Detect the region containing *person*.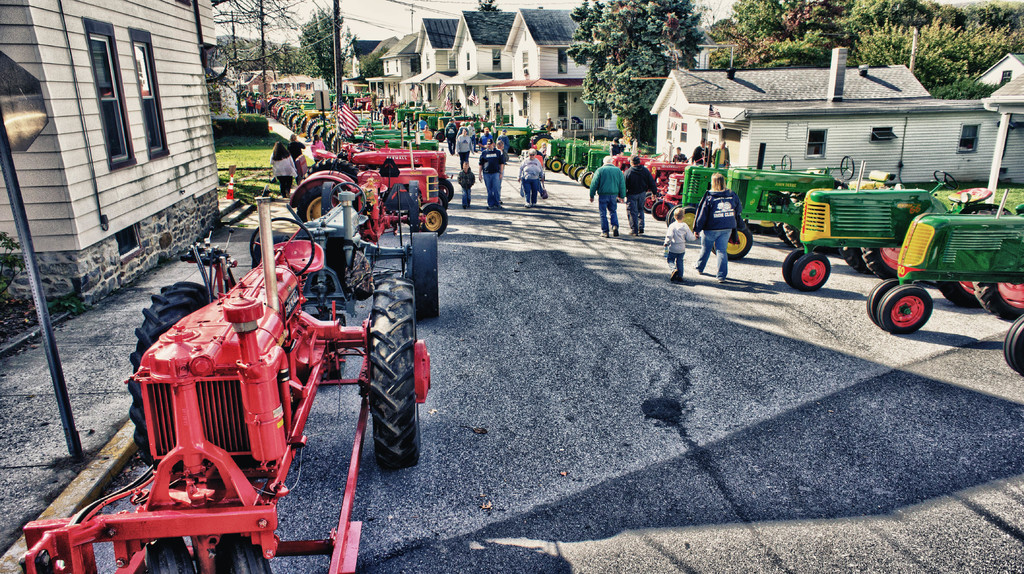
crop(273, 139, 298, 198).
